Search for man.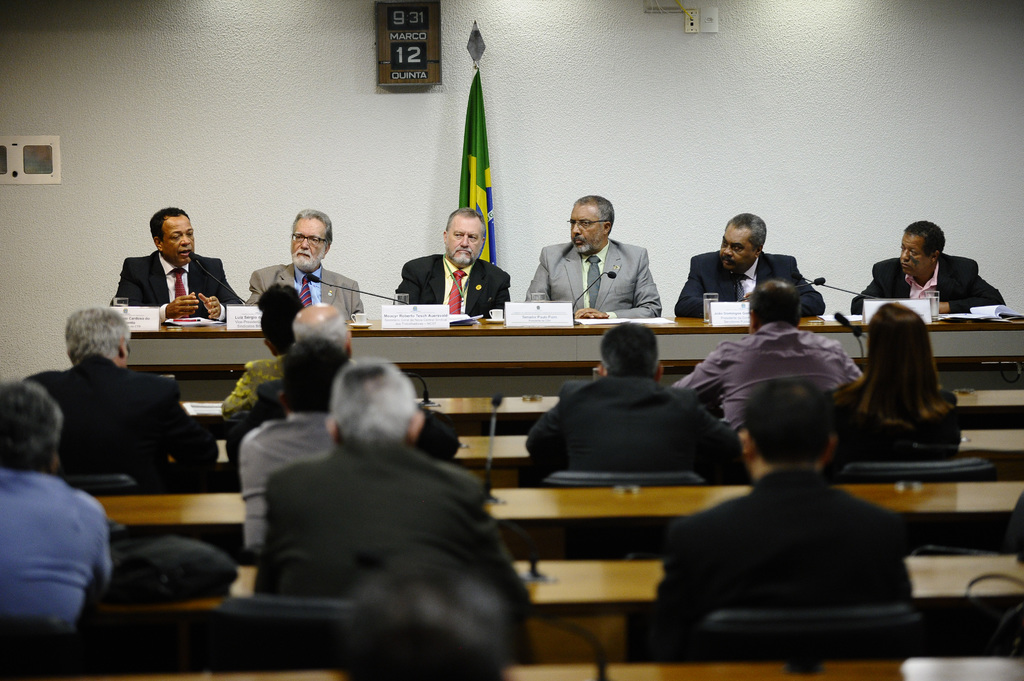
Found at [675,210,826,319].
